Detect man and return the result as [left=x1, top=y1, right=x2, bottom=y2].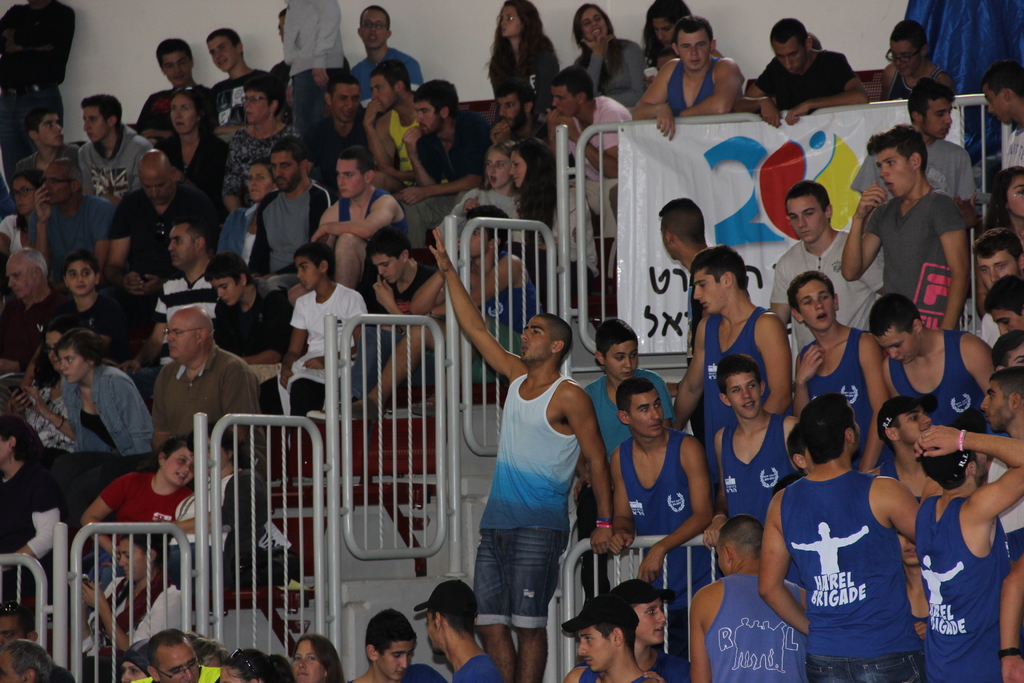
[left=0, top=246, right=63, bottom=377].
